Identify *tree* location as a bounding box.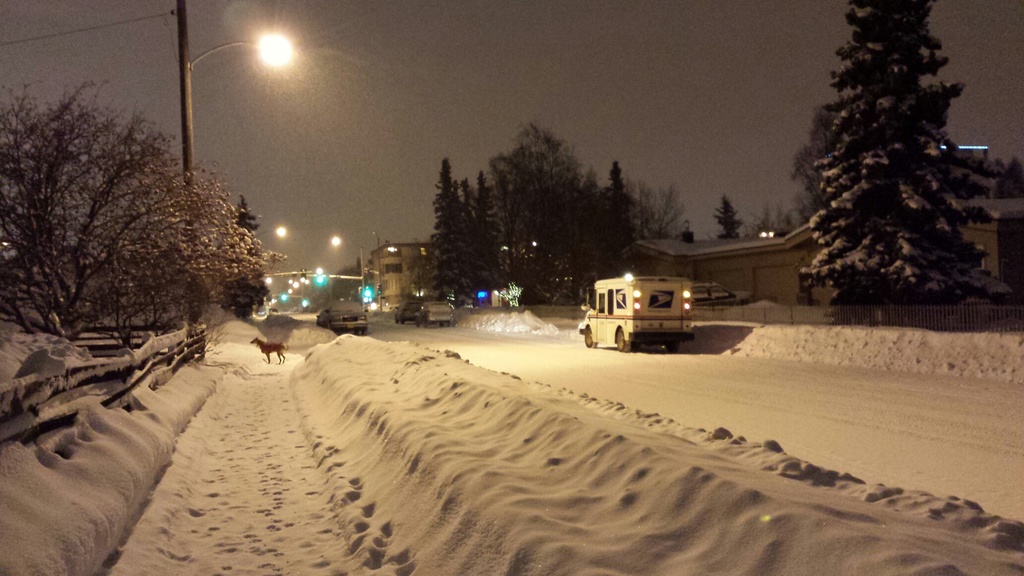
(803, 0, 1016, 306).
